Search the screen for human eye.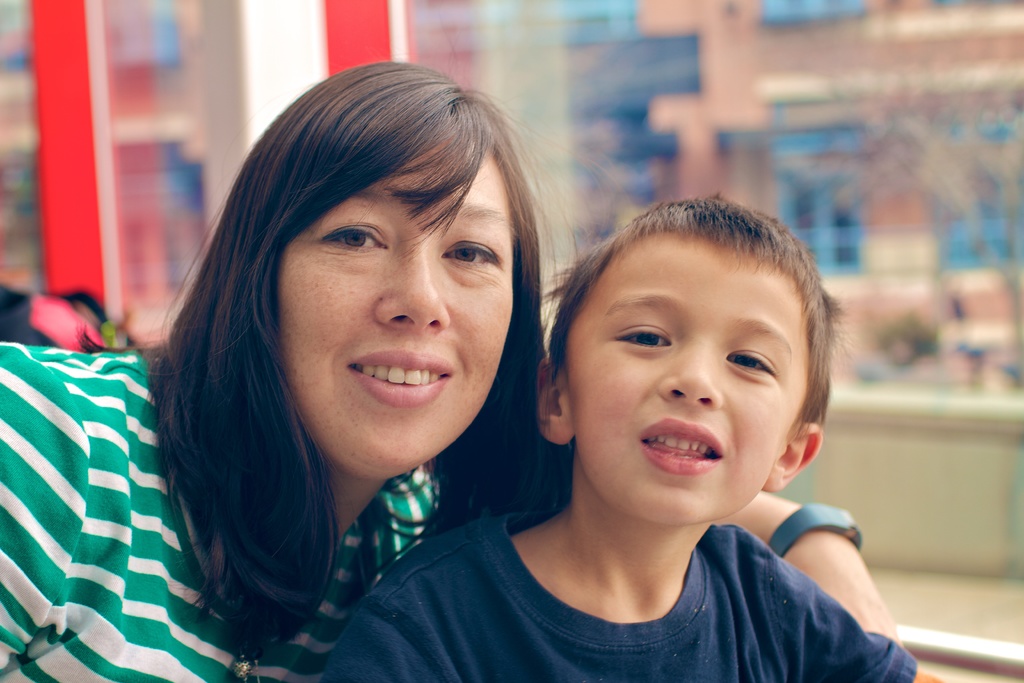
Found at 307, 211, 399, 257.
